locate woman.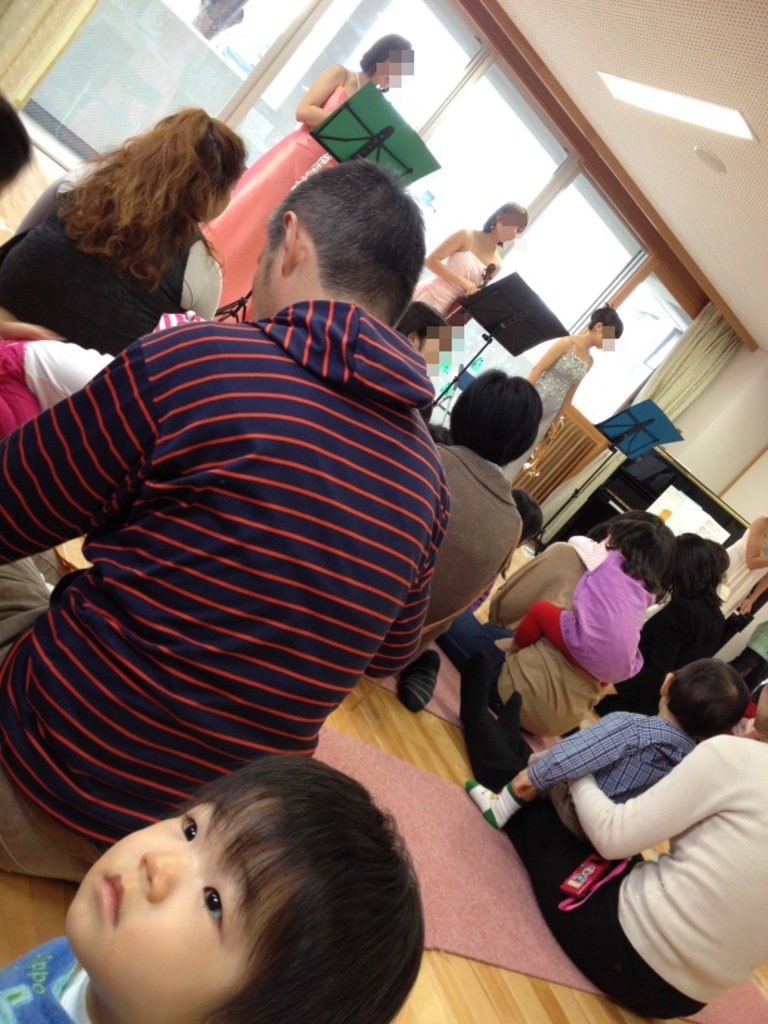
Bounding box: rect(0, 105, 242, 351).
